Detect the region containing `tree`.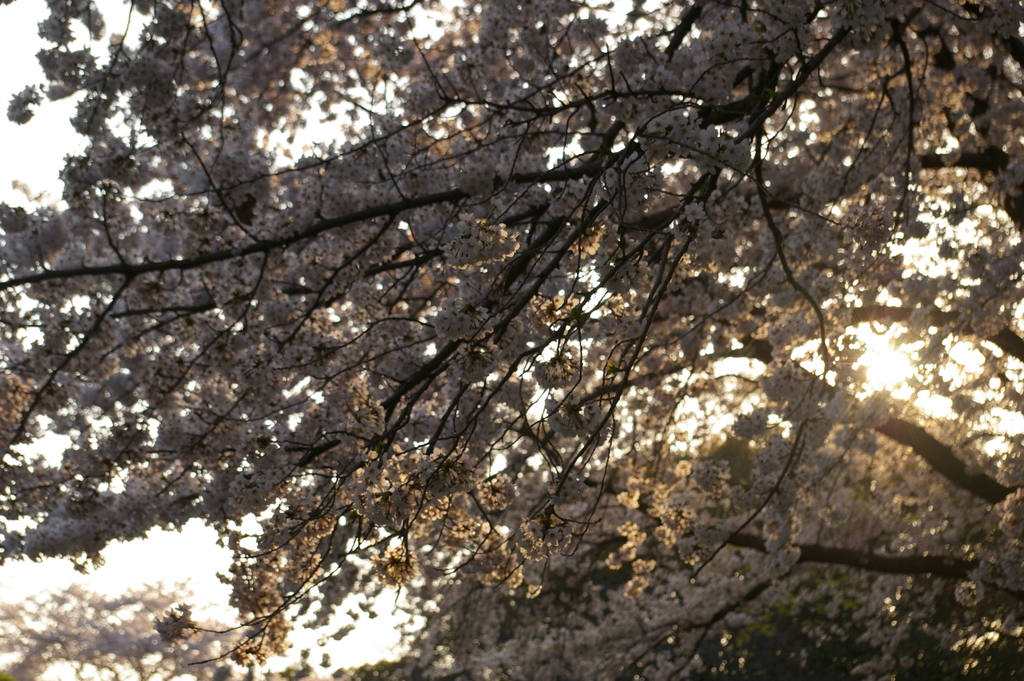
<box>0,0,1015,680</box>.
